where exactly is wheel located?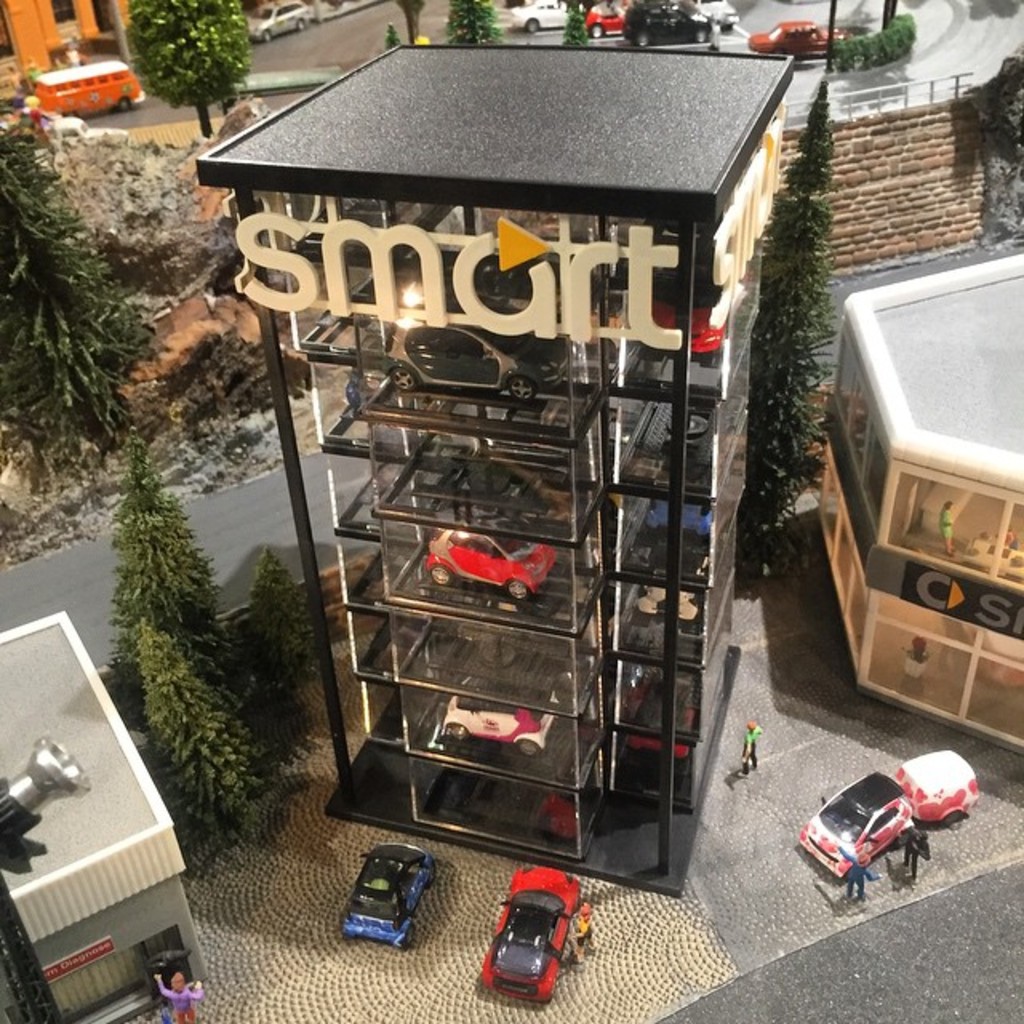
Its bounding box is Rect(298, 14, 309, 32).
